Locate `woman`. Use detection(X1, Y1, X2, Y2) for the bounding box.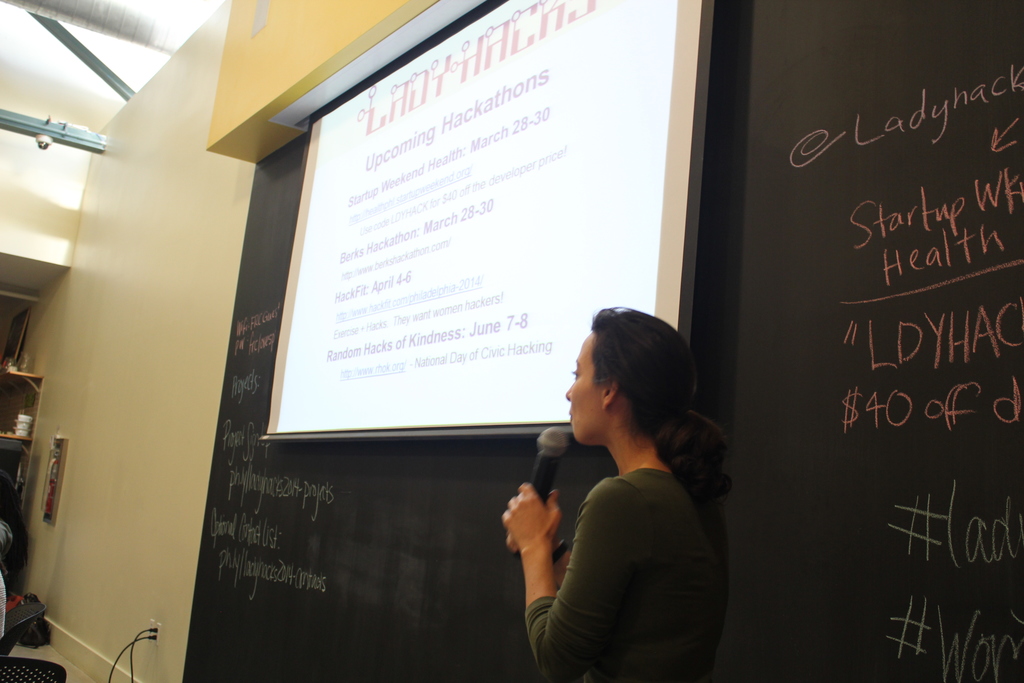
detection(491, 276, 745, 679).
